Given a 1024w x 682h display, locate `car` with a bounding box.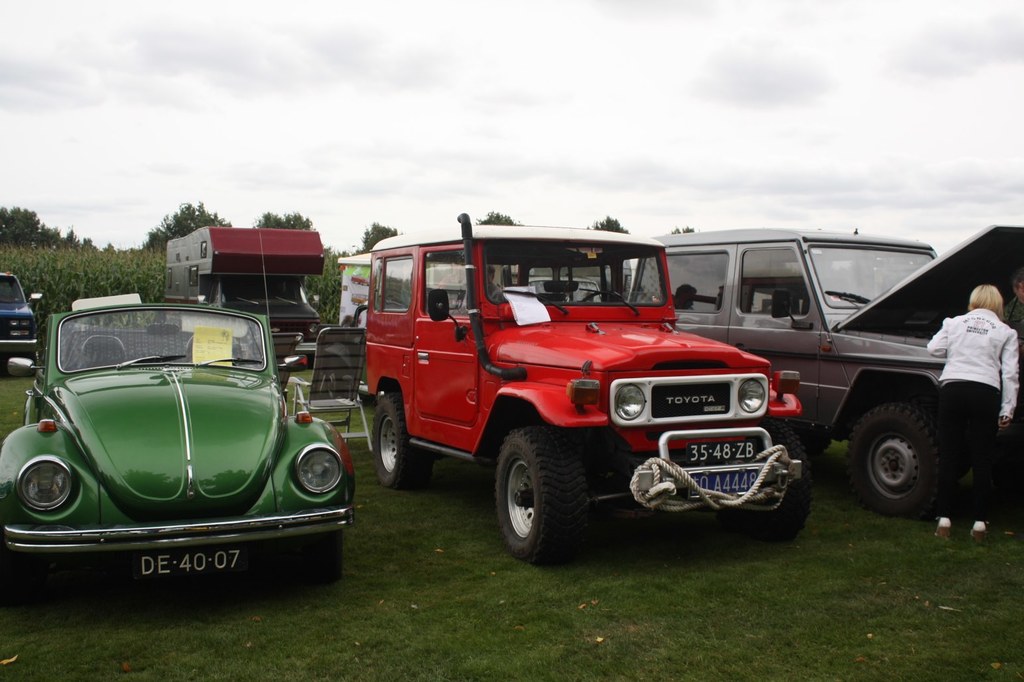
Located: [0,304,355,588].
